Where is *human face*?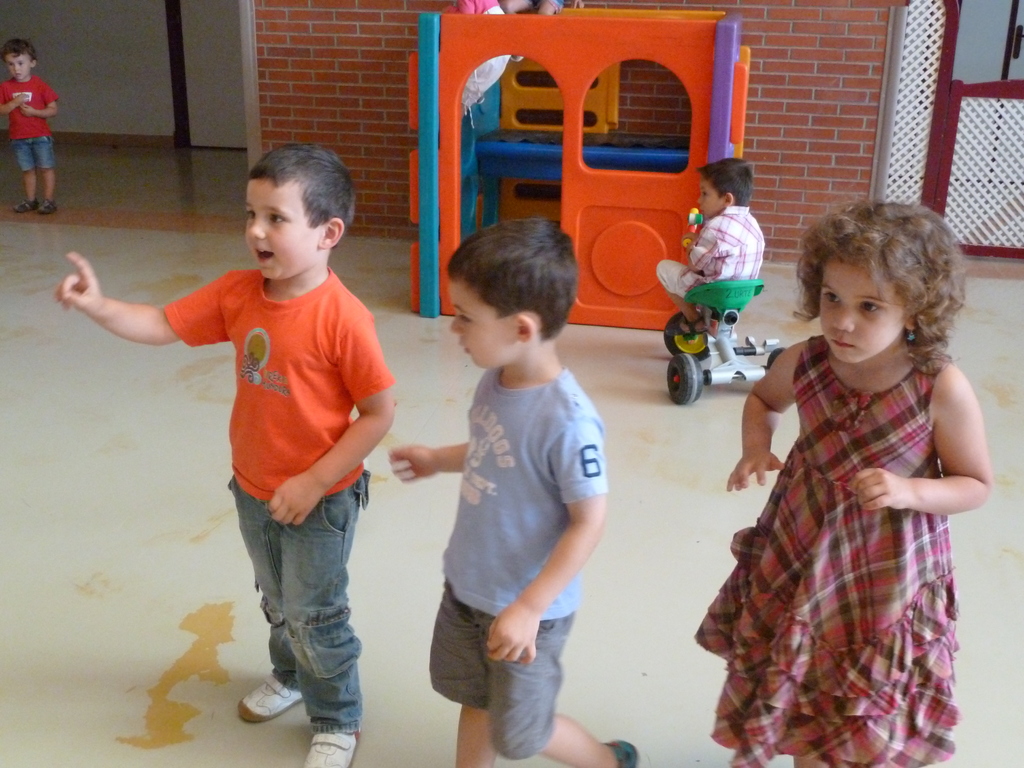
region(0, 53, 28, 74).
